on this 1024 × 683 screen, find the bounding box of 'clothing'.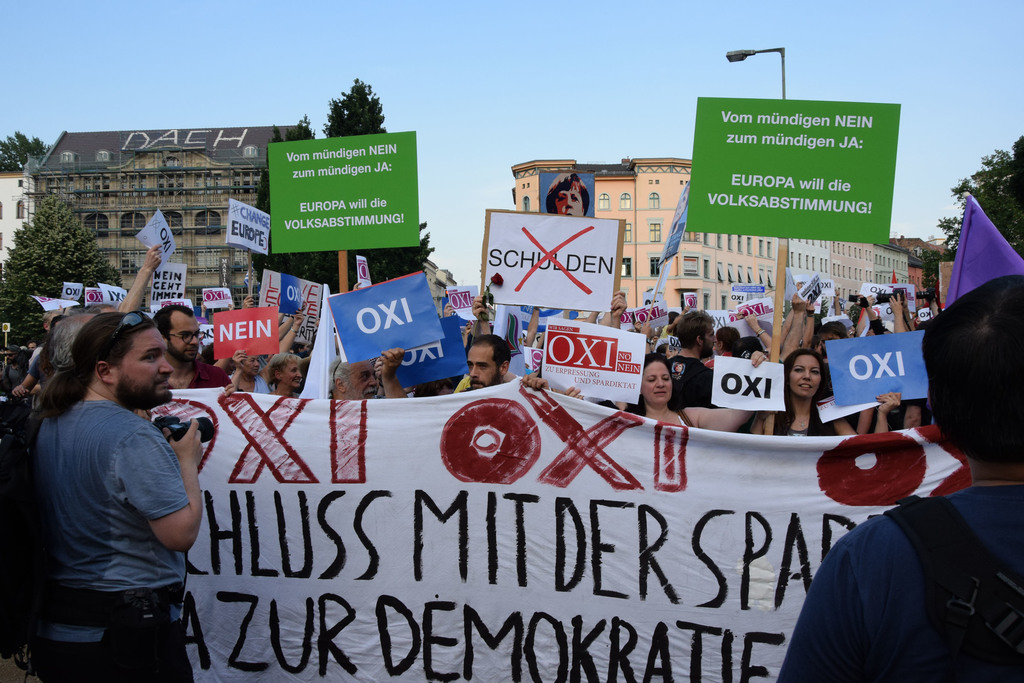
Bounding box: 24 399 193 682.
